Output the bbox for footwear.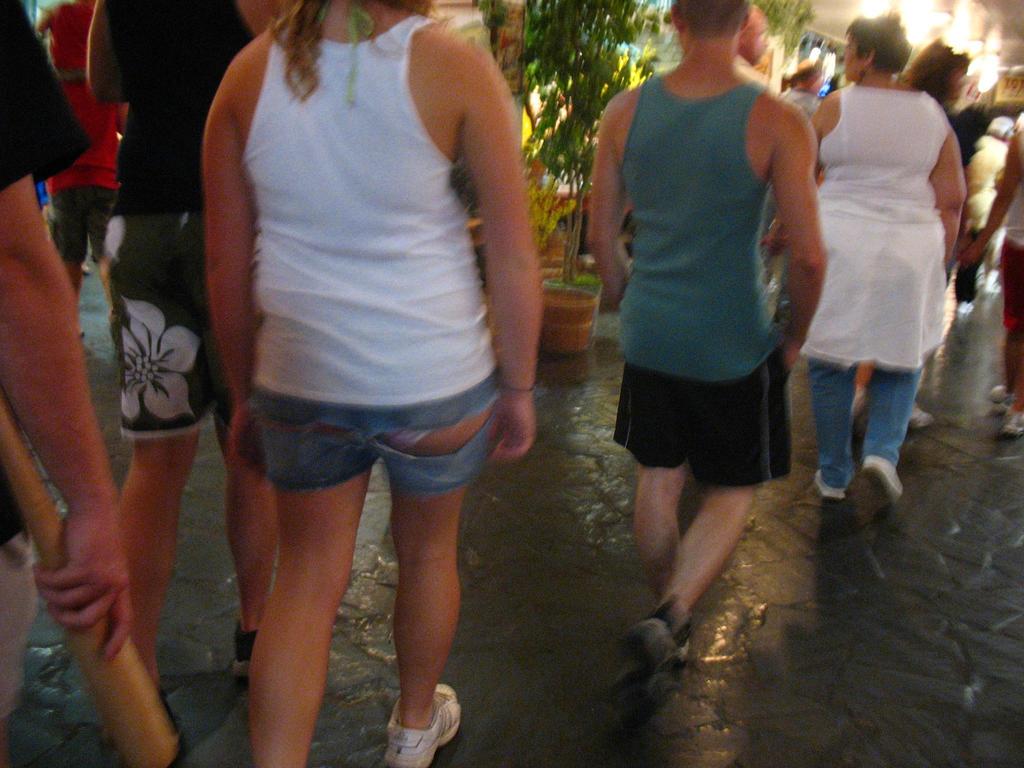
811/471/845/499.
